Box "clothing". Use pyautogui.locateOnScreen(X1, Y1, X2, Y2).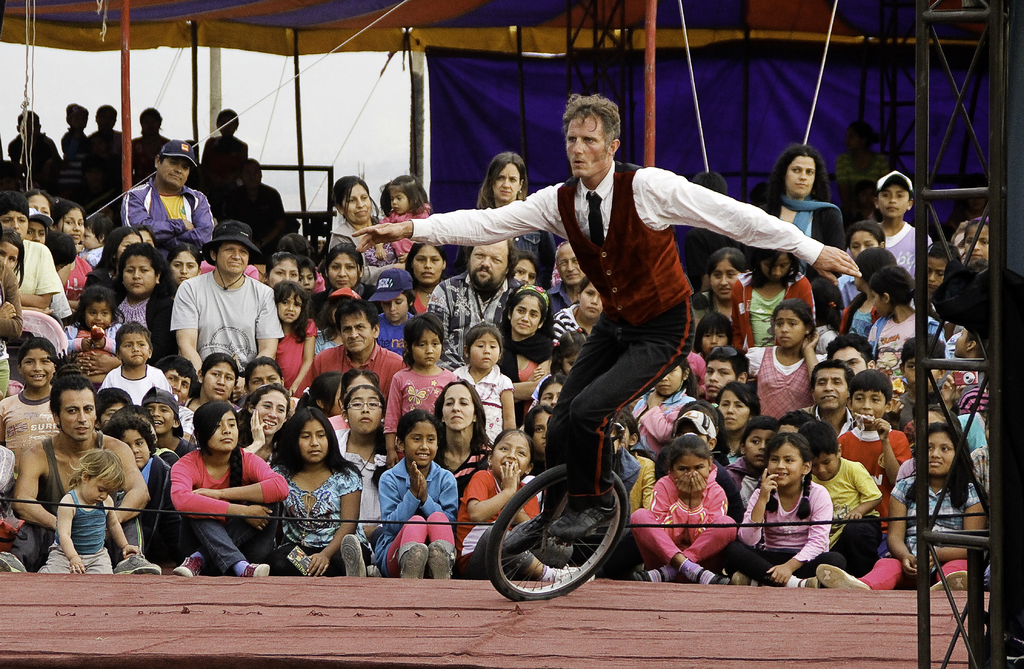
pyautogui.locateOnScreen(856, 473, 980, 591).
